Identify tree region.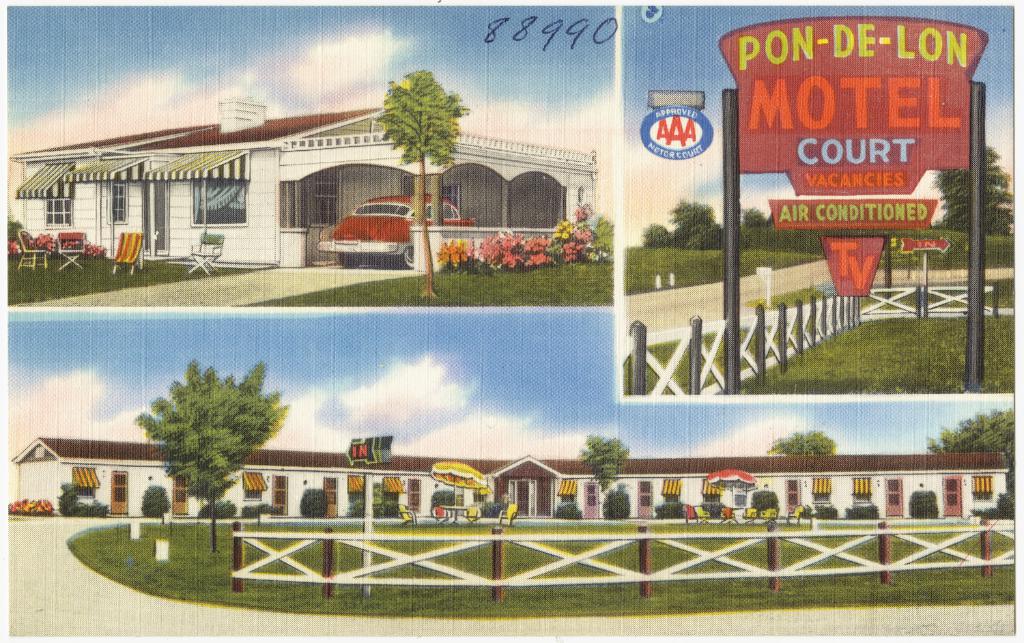
Region: (x1=639, y1=192, x2=743, y2=246).
